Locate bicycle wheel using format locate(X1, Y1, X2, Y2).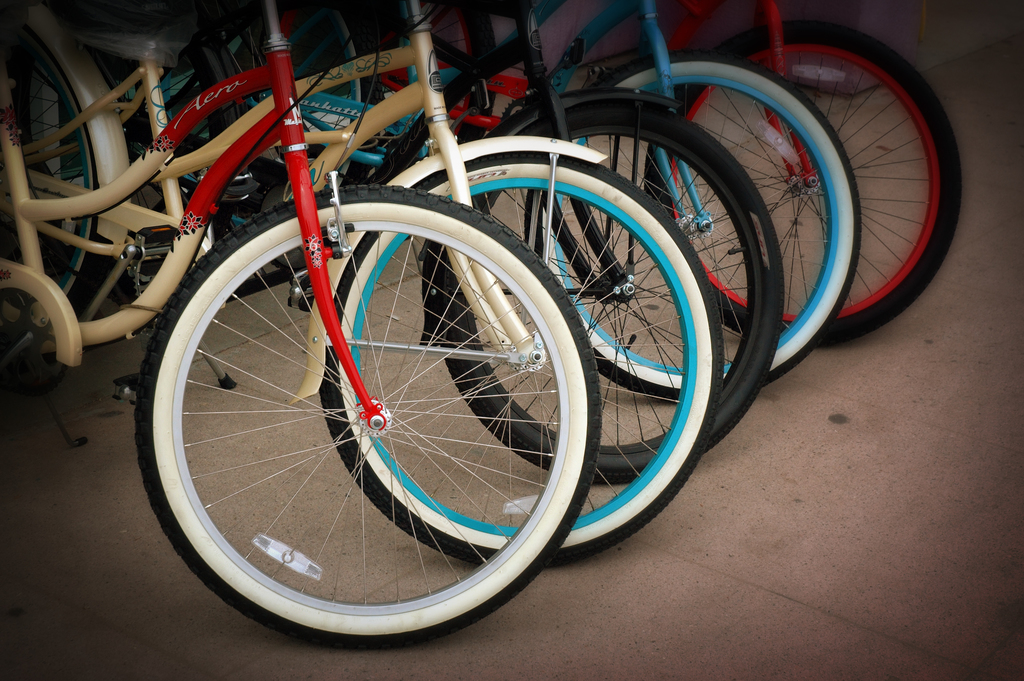
locate(3, 0, 234, 316).
